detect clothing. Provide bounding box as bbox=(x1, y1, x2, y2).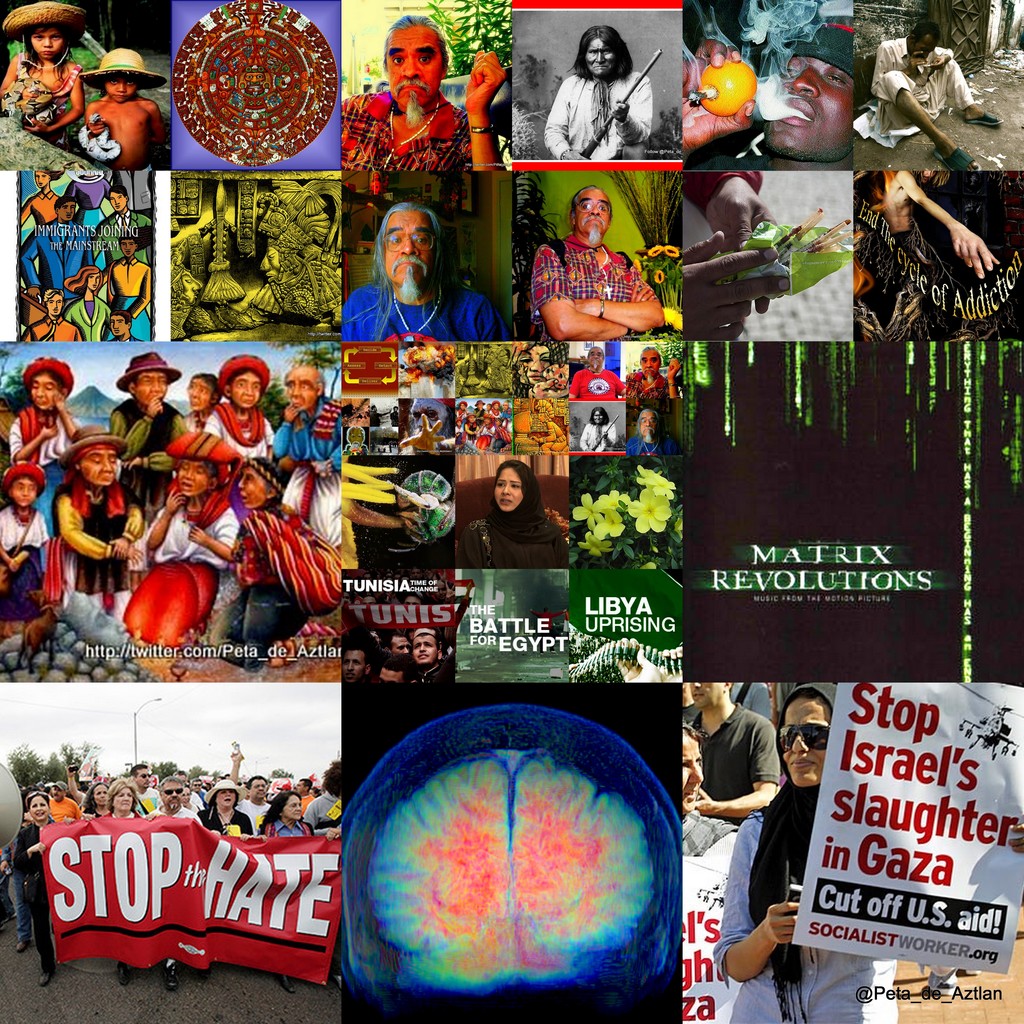
bbox=(154, 804, 204, 824).
